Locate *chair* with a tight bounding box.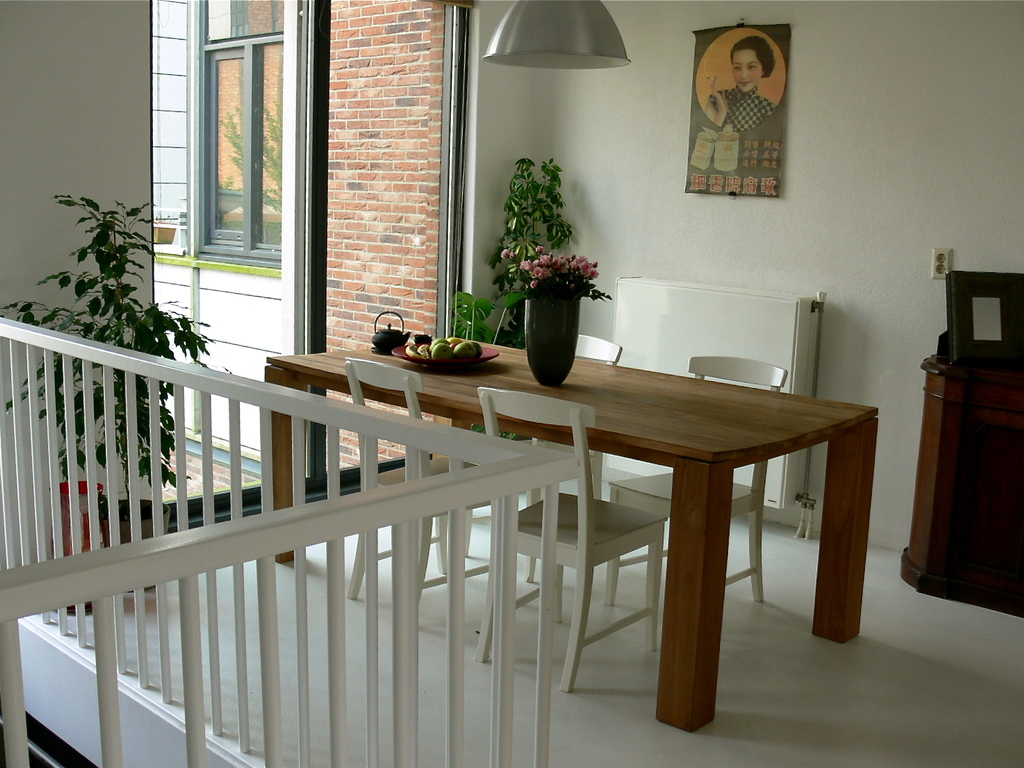
<region>343, 354, 494, 613</region>.
